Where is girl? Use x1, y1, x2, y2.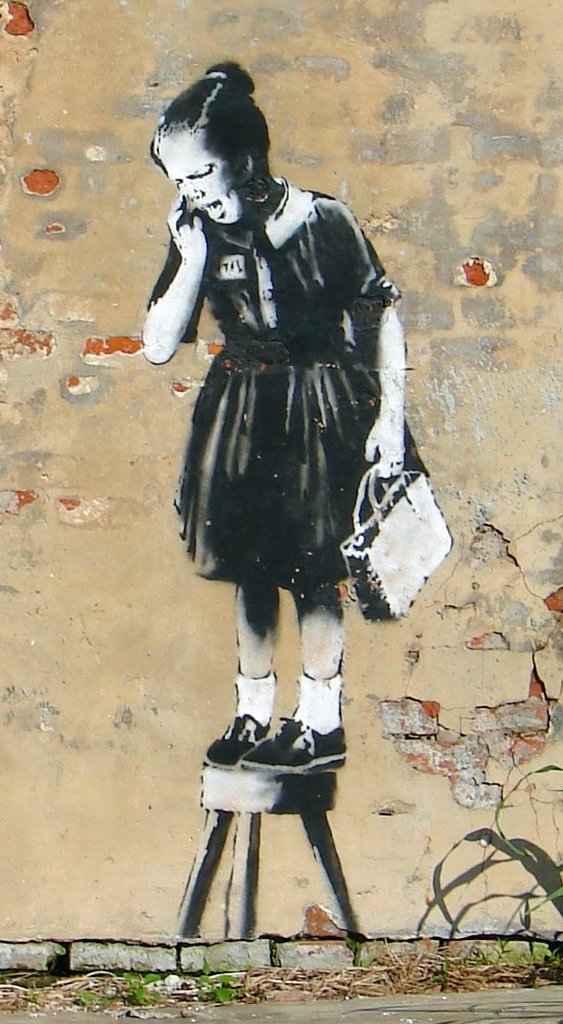
139, 61, 423, 774.
